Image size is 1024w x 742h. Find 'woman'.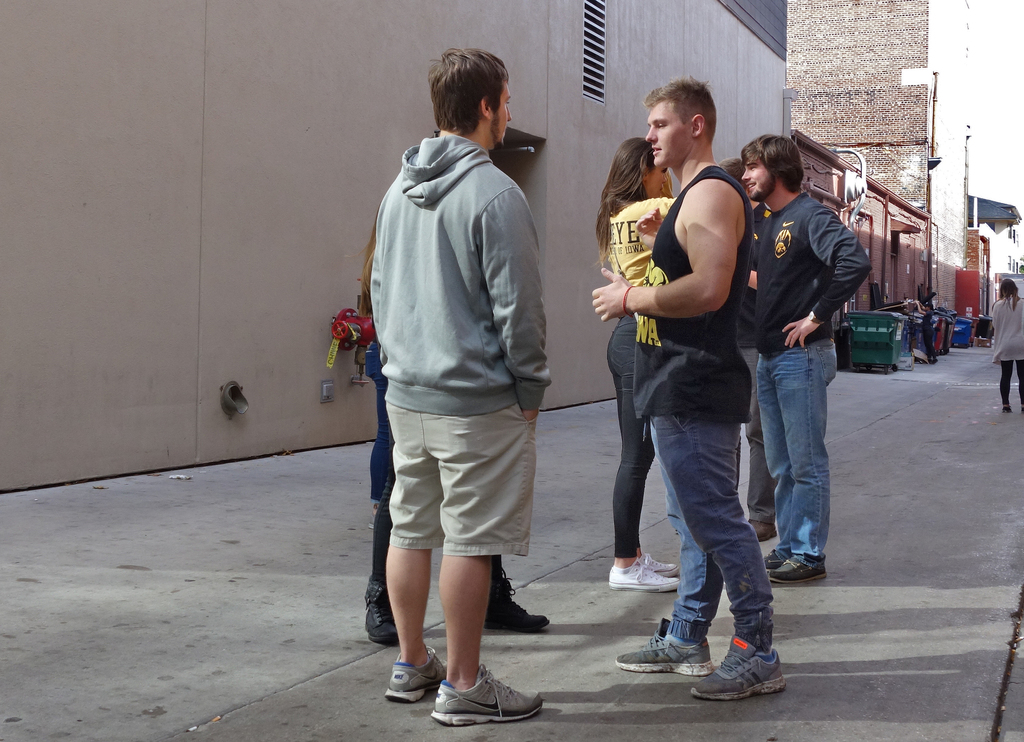
box=[989, 279, 1023, 412].
